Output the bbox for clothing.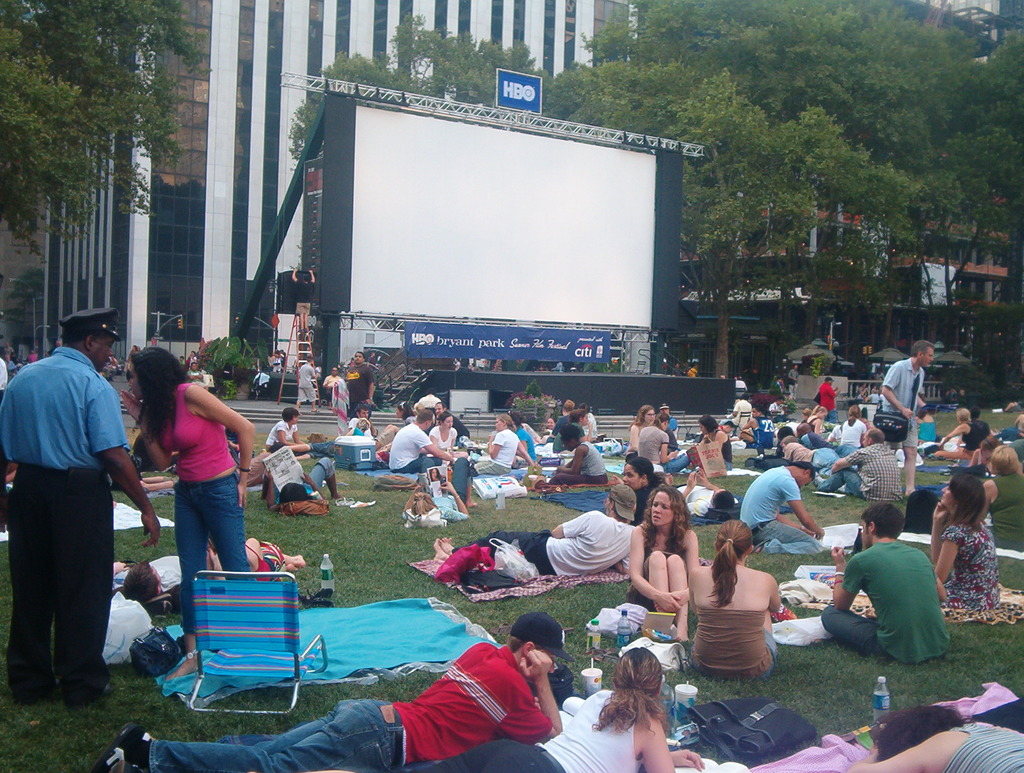
x1=449, y1=507, x2=647, y2=578.
